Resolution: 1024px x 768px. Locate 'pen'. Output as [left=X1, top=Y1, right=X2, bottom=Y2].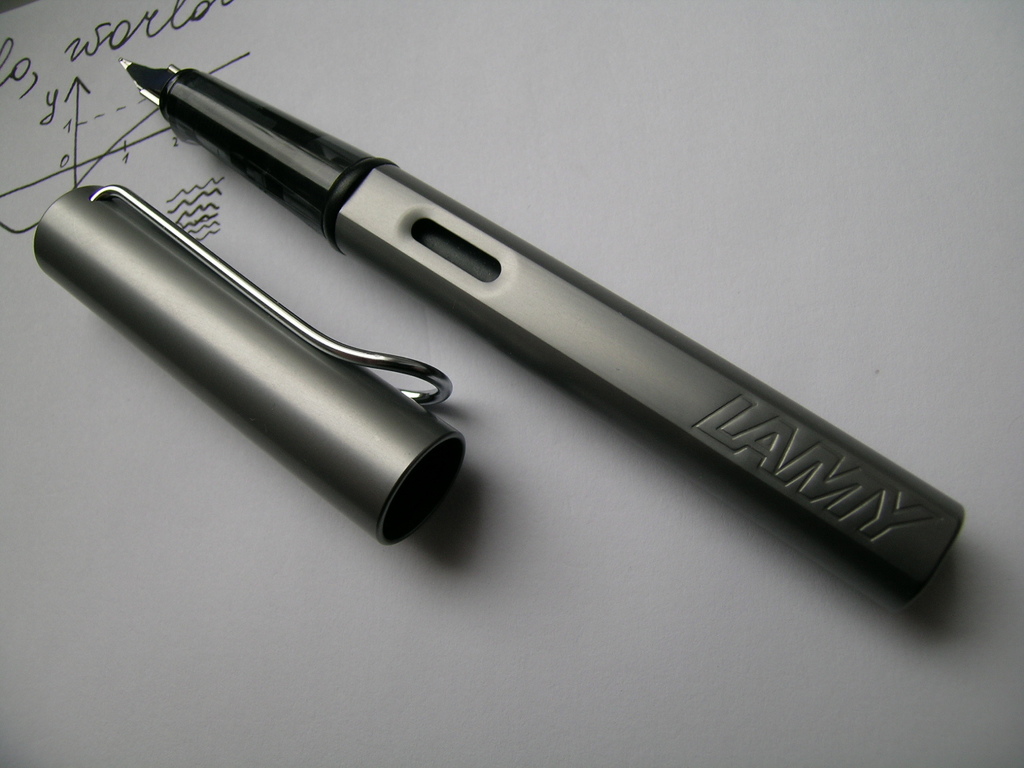
[left=119, top=53, right=973, bottom=597].
